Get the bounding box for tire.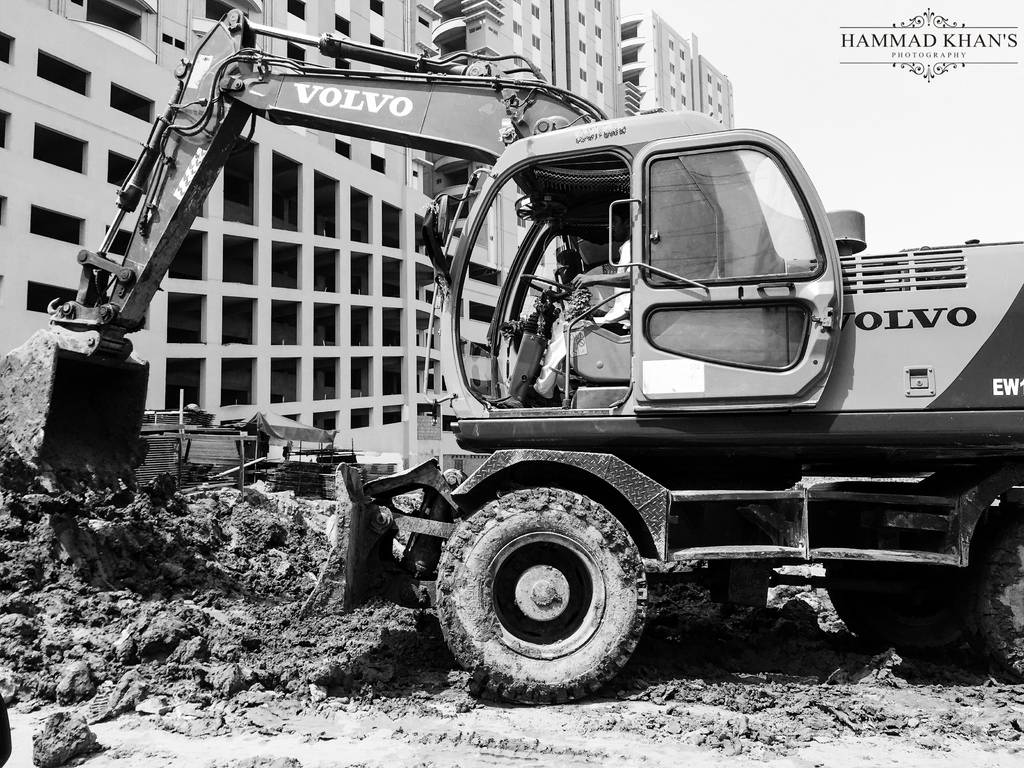
849:563:969:659.
